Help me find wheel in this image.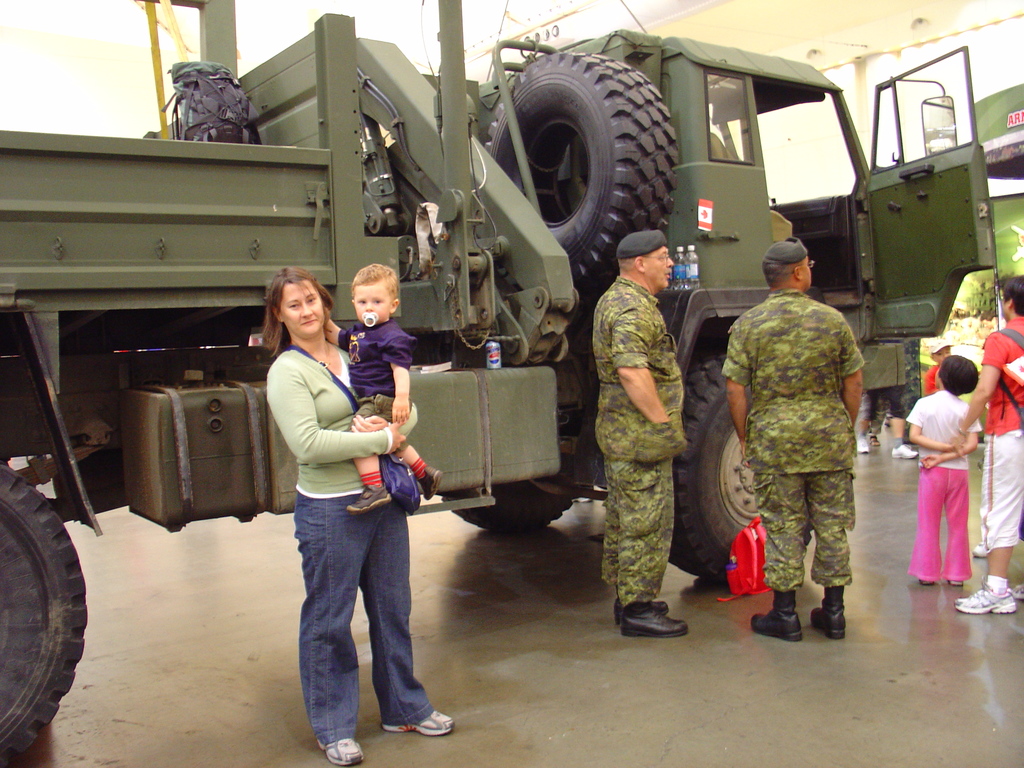
Found it: bbox(429, 357, 578, 526).
